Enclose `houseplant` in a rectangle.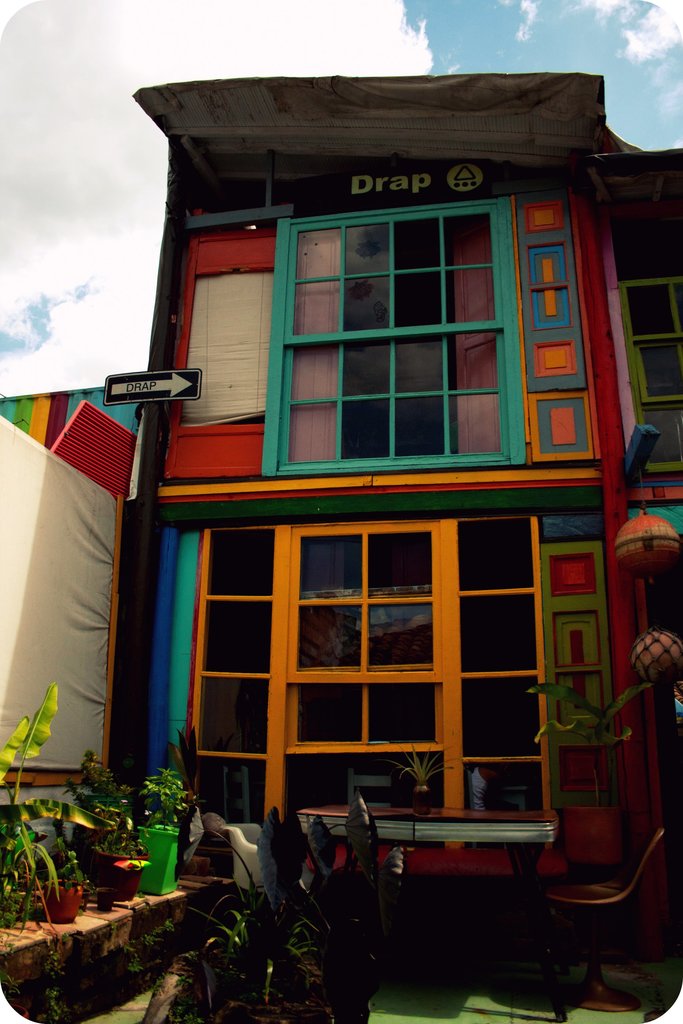
<box>134,761,208,896</box>.
